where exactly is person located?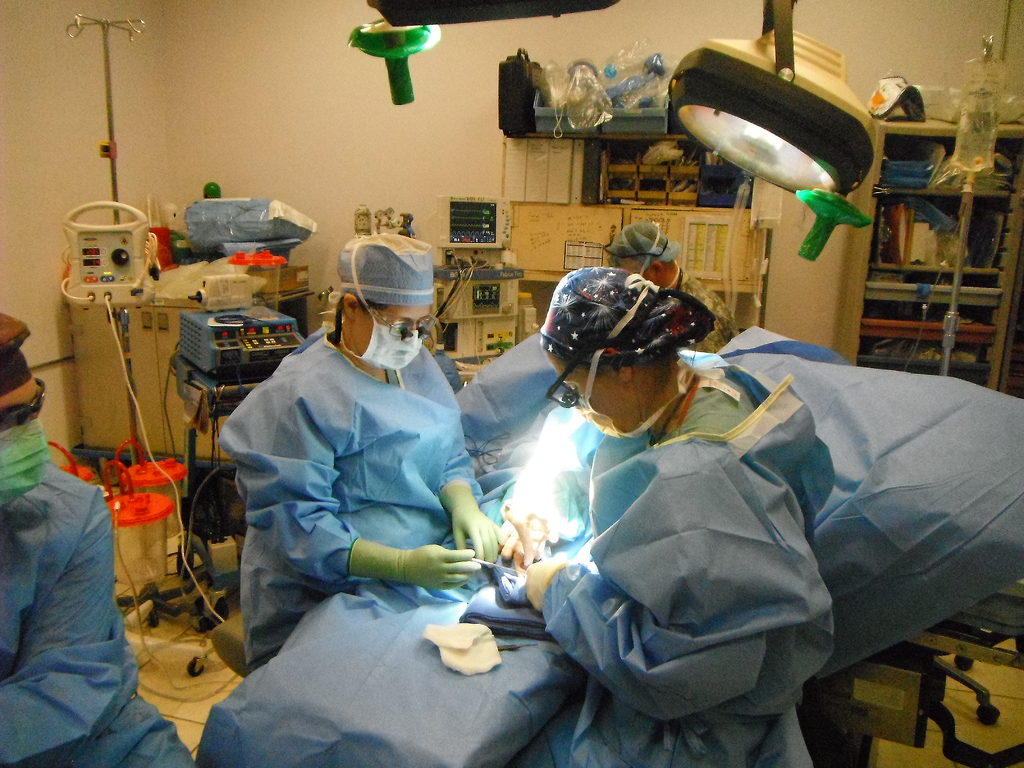
Its bounding box is {"x1": 509, "y1": 257, "x2": 840, "y2": 767}.
